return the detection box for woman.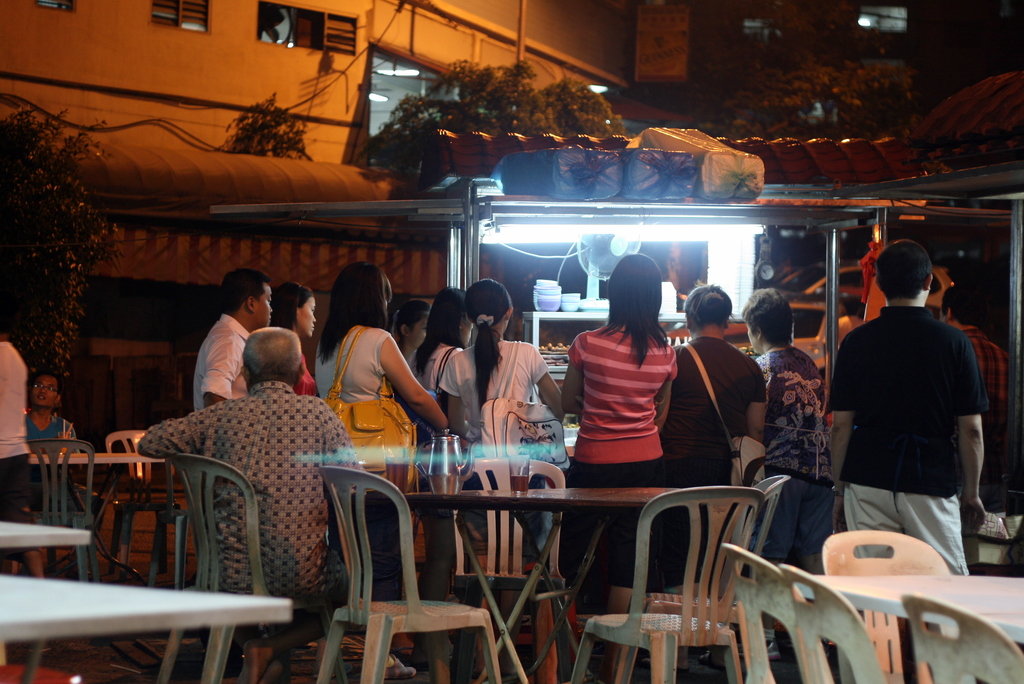
locate(661, 288, 765, 583).
